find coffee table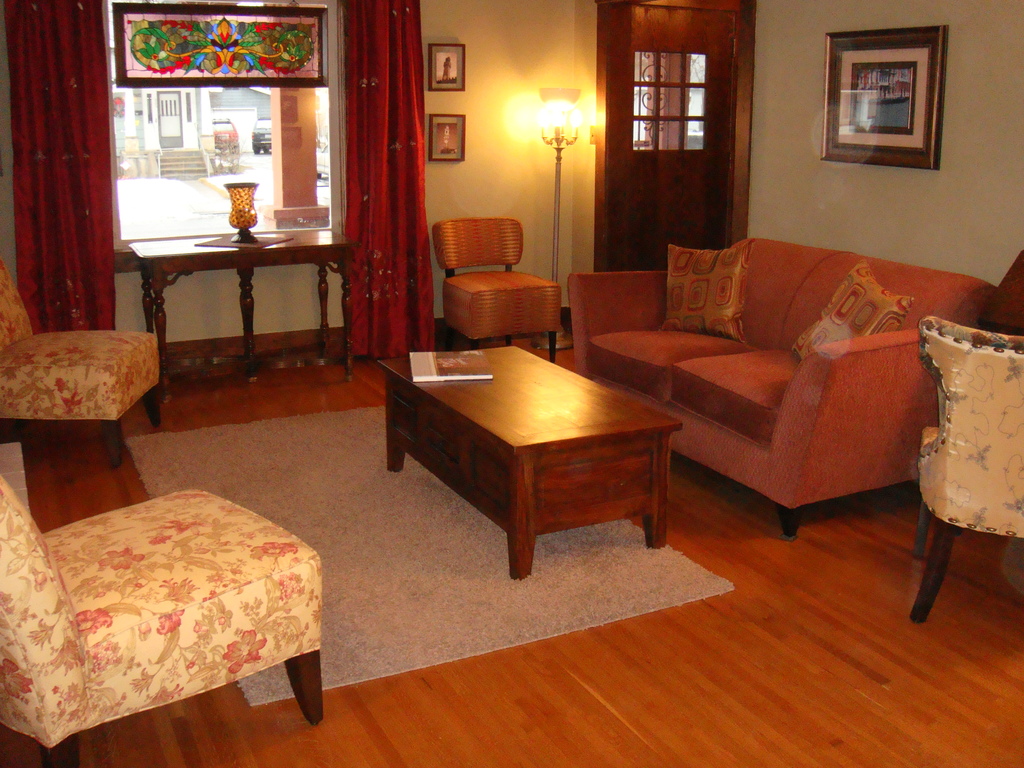
bbox(128, 237, 362, 404)
